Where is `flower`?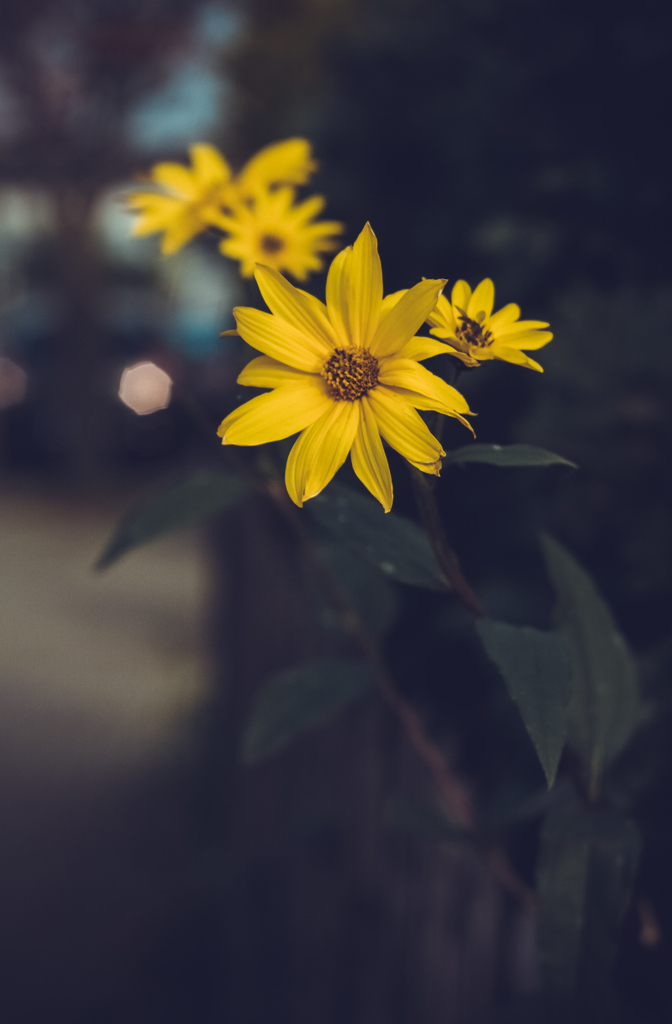
bbox=(427, 278, 554, 376).
